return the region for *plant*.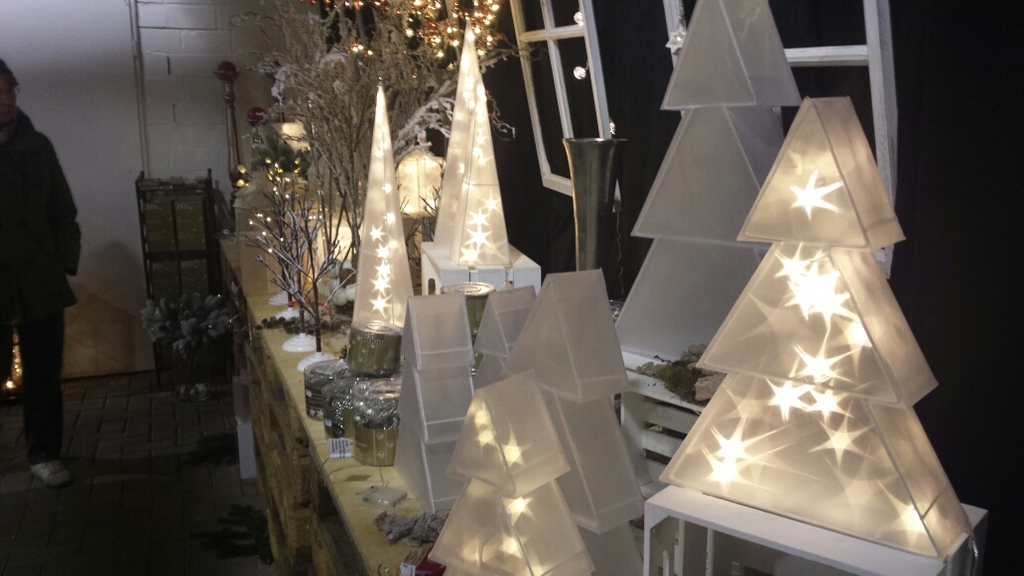
l=230, t=0, r=544, b=360.
